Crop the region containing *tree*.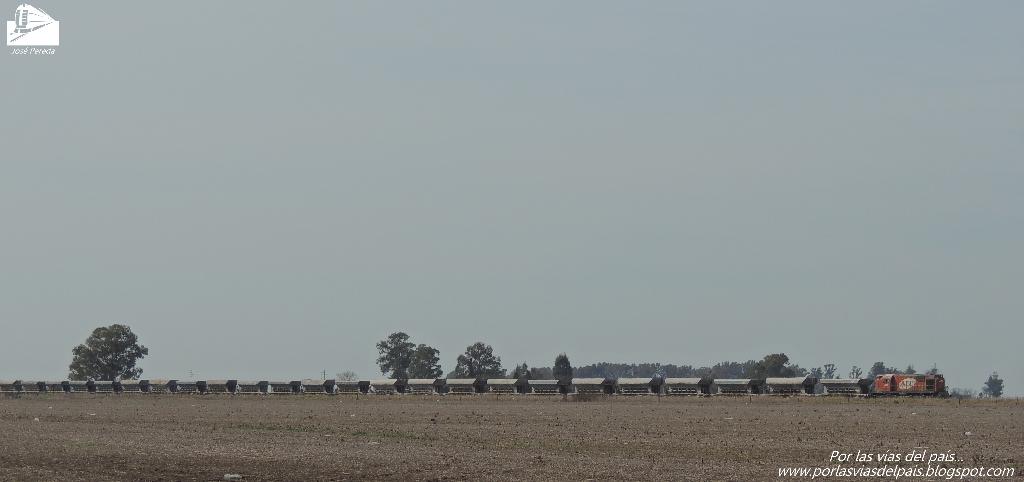
Crop region: box=[554, 351, 575, 382].
